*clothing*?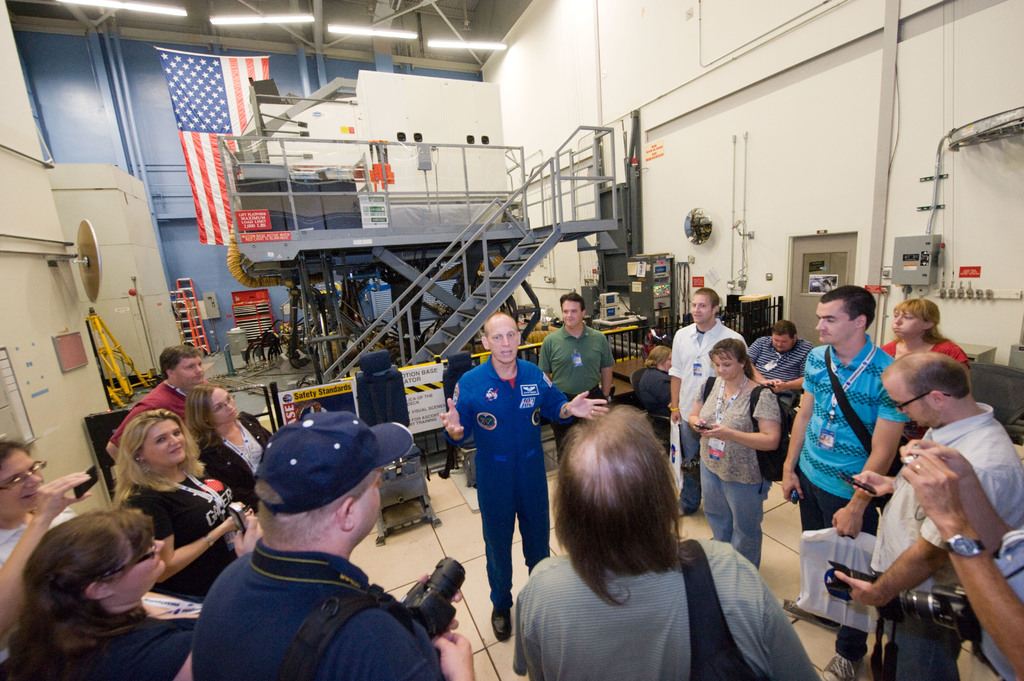
(x1=972, y1=526, x2=1022, y2=680)
